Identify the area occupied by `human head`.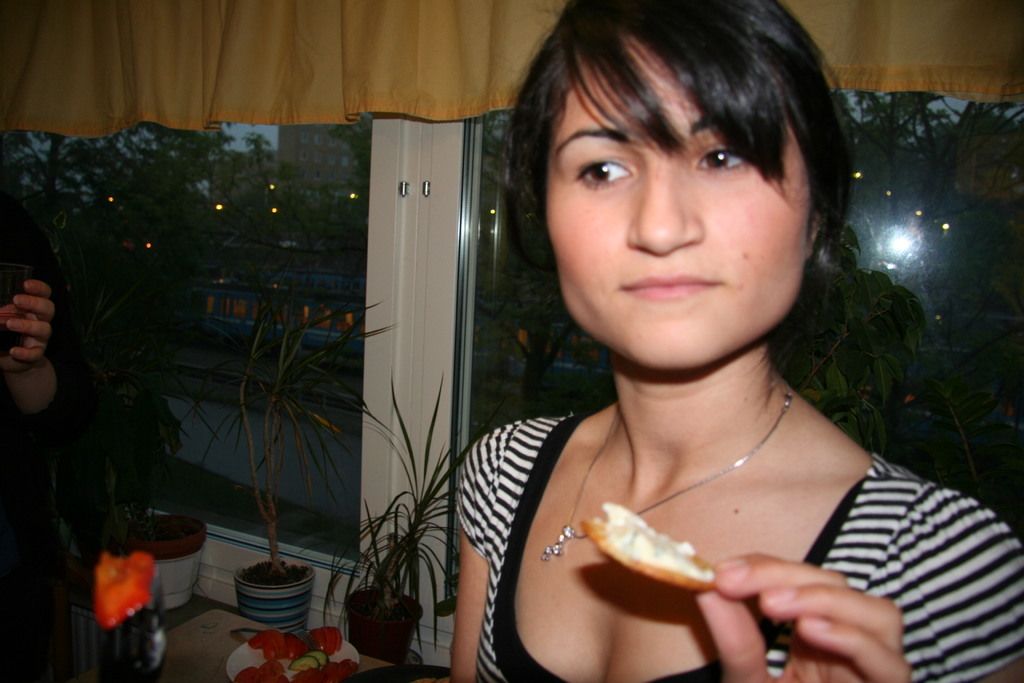
Area: 525/12/819/271.
